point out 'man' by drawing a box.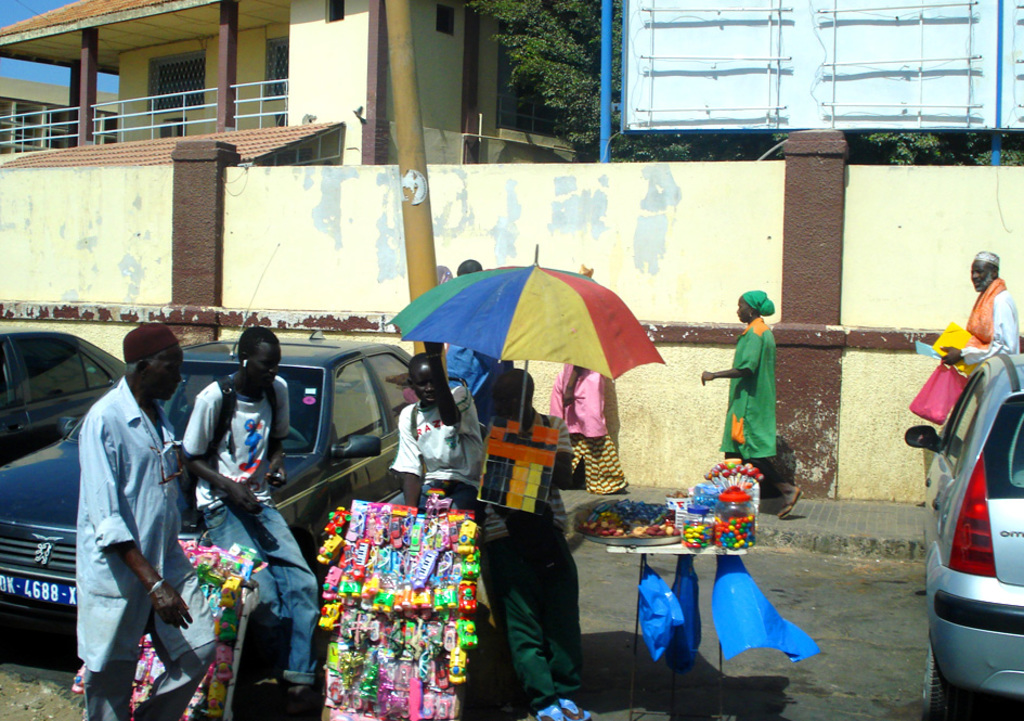
442/250/514/412.
